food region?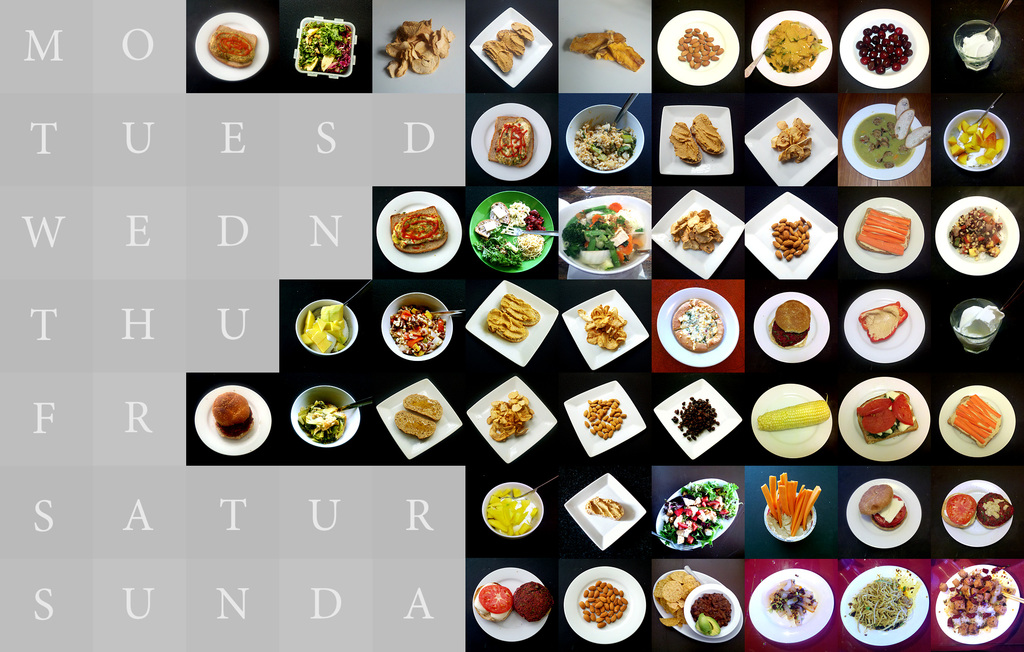
768,576,822,625
